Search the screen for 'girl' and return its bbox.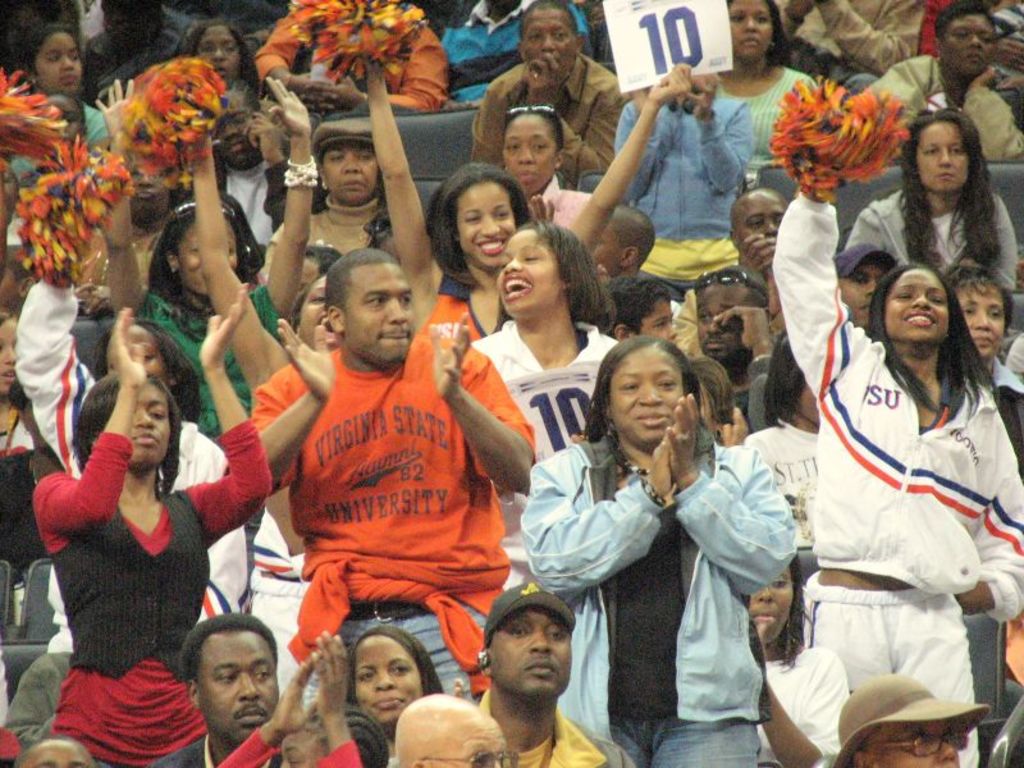
Found: left=346, top=625, right=440, bottom=732.
